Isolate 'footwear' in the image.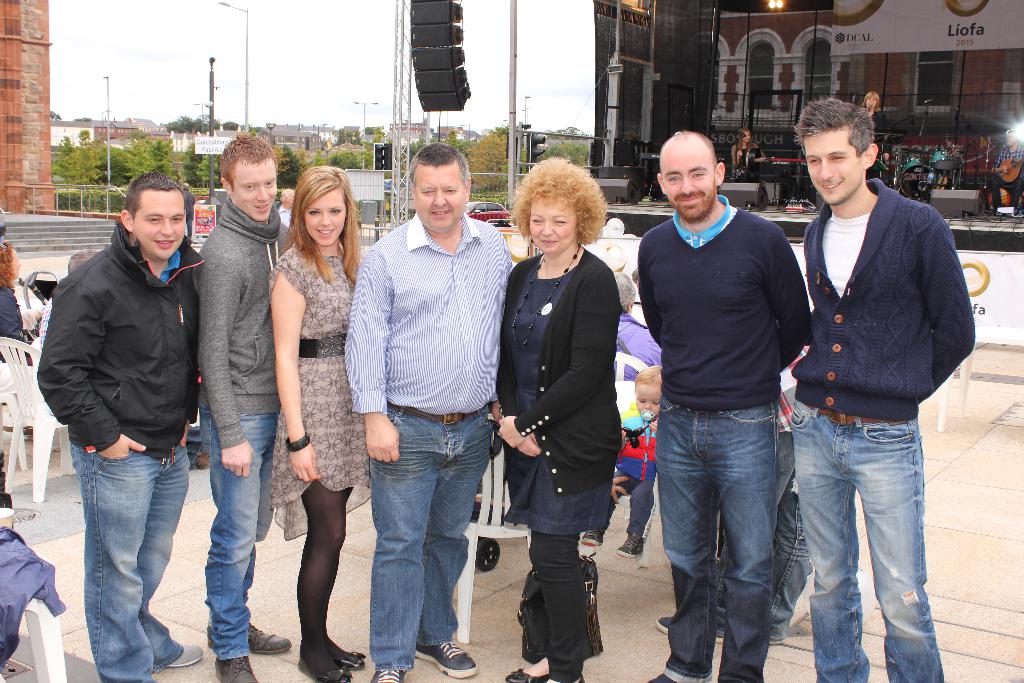
Isolated region: l=653, t=614, r=738, b=642.
